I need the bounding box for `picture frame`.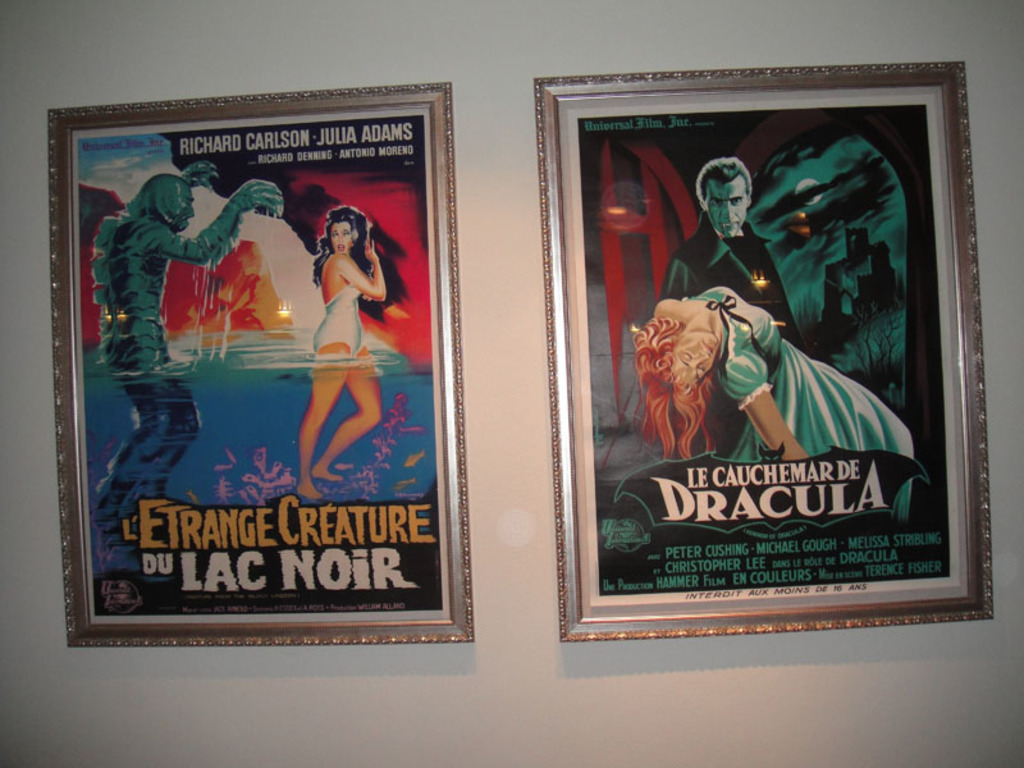
Here it is: x1=45, y1=79, x2=480, y2=645.
